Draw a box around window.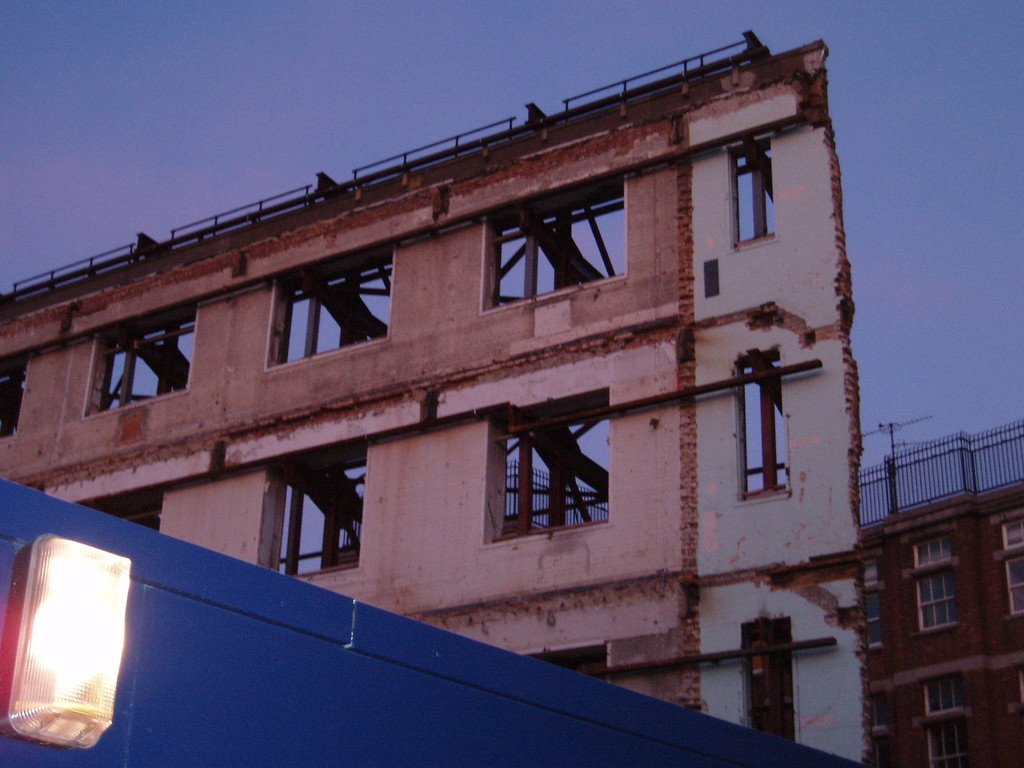
742,615,792,744.
